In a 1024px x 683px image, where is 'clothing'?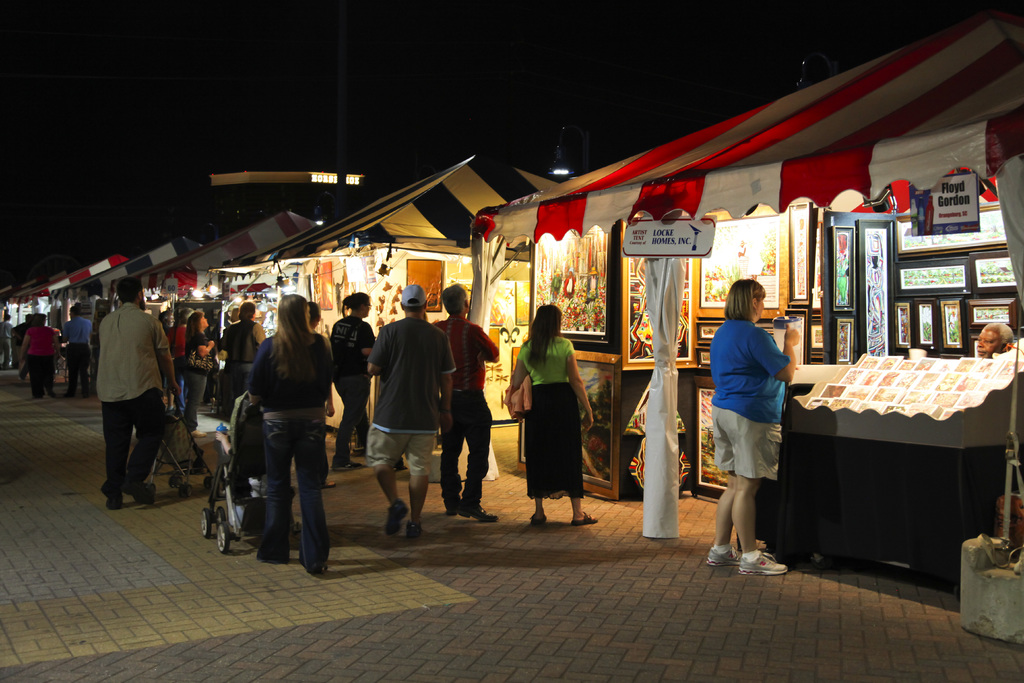
330, 311, 379, 456.
